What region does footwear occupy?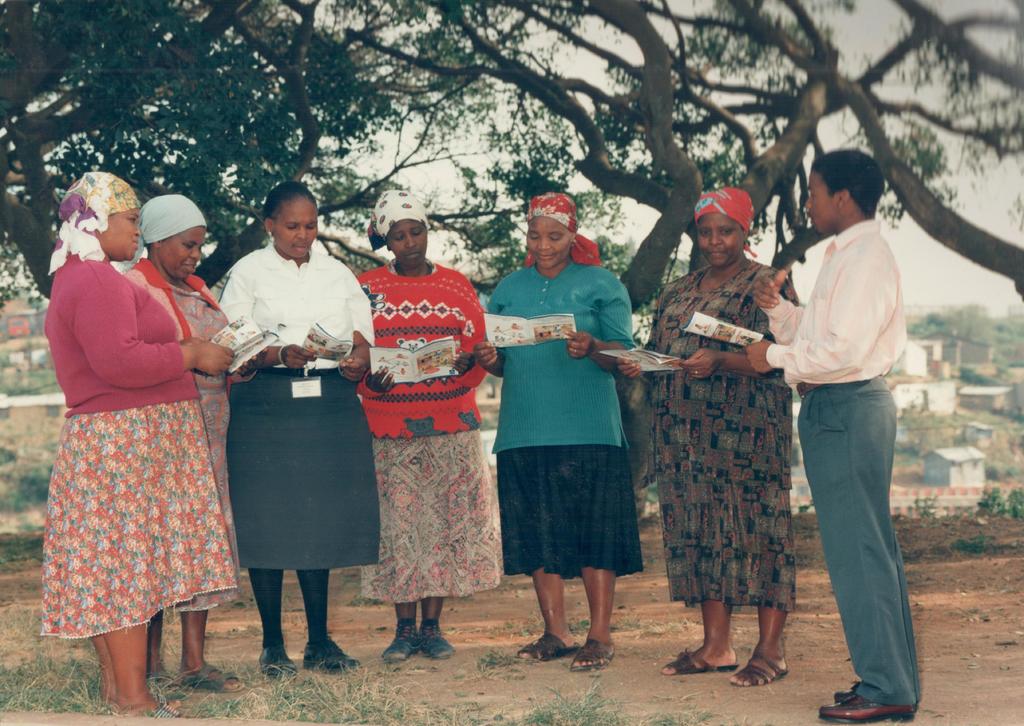
[left=660, top=640, right=738, bottom=676].
